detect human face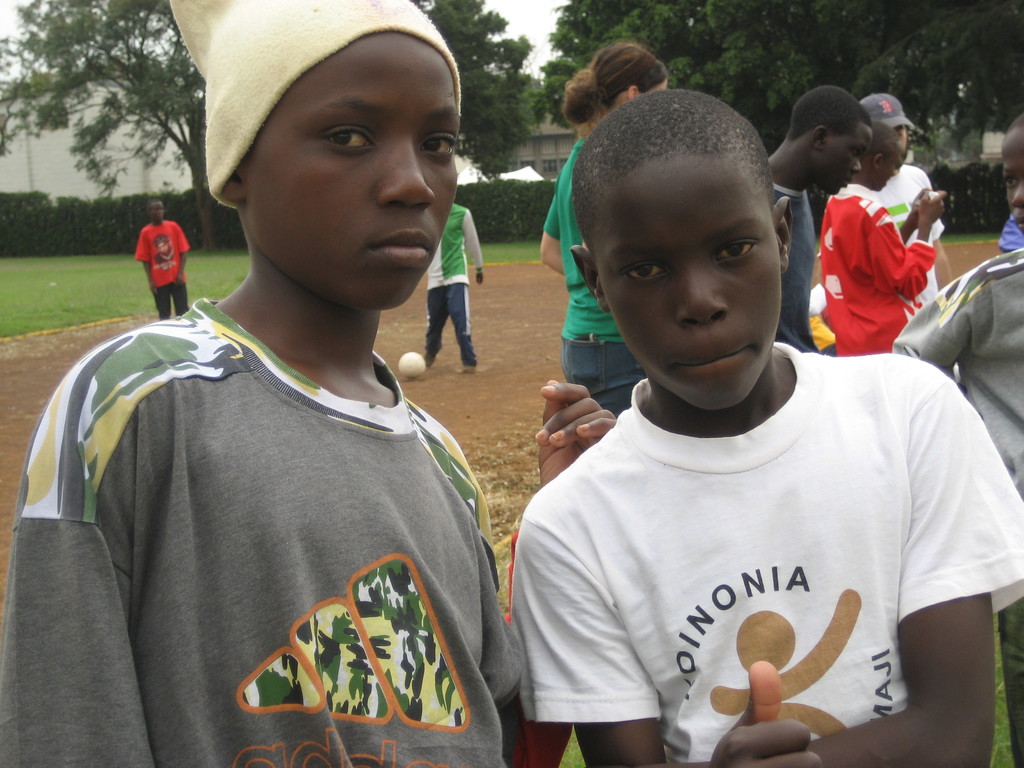
(216, 45, 469, 297)
